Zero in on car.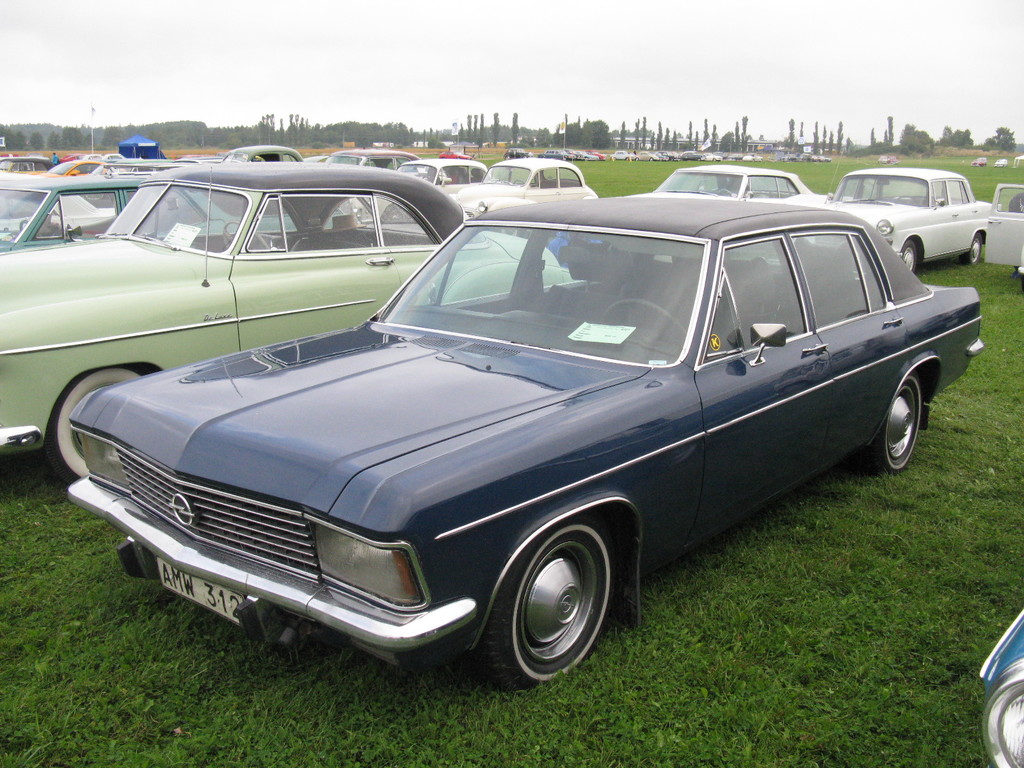
Zeroed in: detection(974, 611, 1023, 767).
